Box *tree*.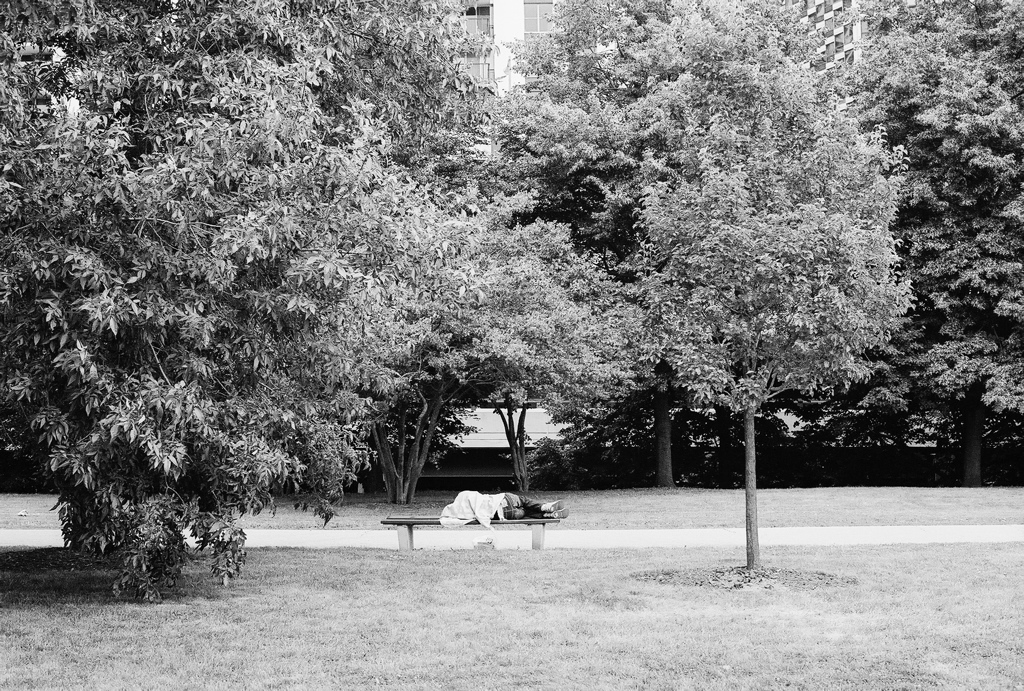
489 16 939 513.
